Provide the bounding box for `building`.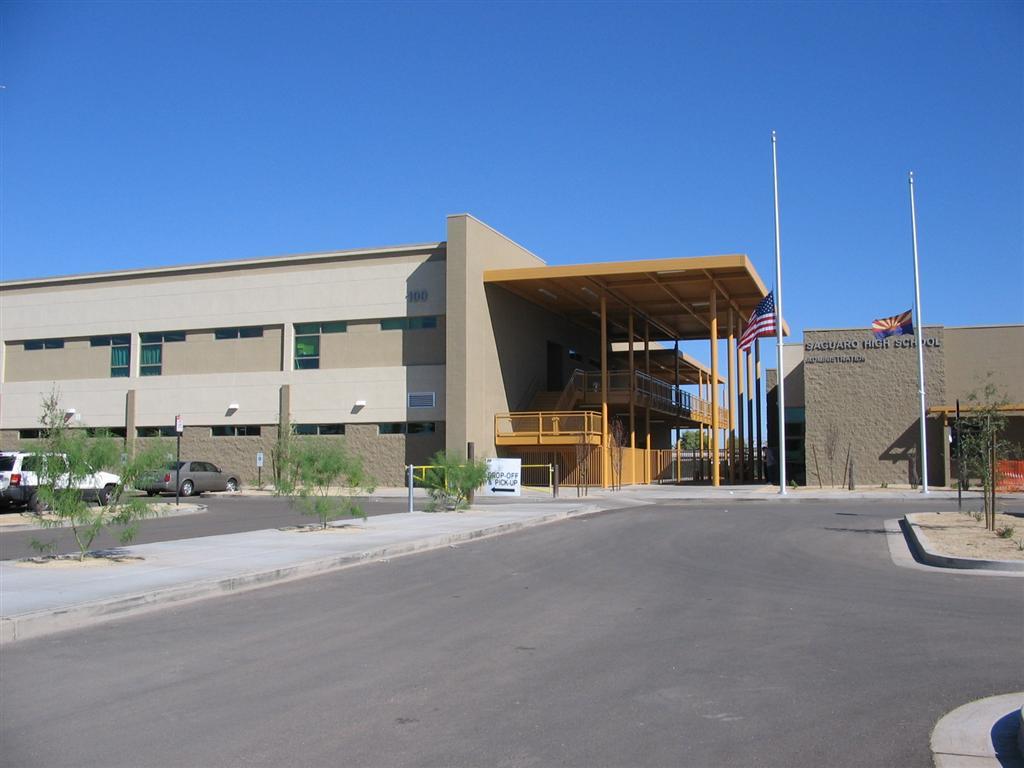
{"x1": 768, "y1": 327, "x2": 1023, "y2": 485}.
